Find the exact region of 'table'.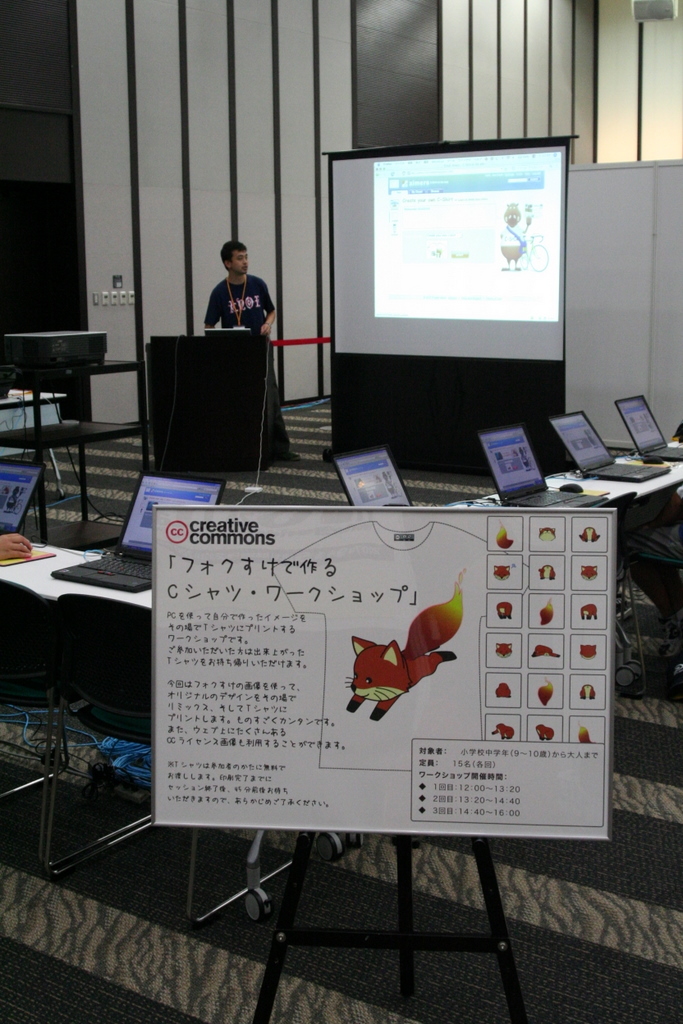
Exact region: Rect(0, 533, 153, 605).
